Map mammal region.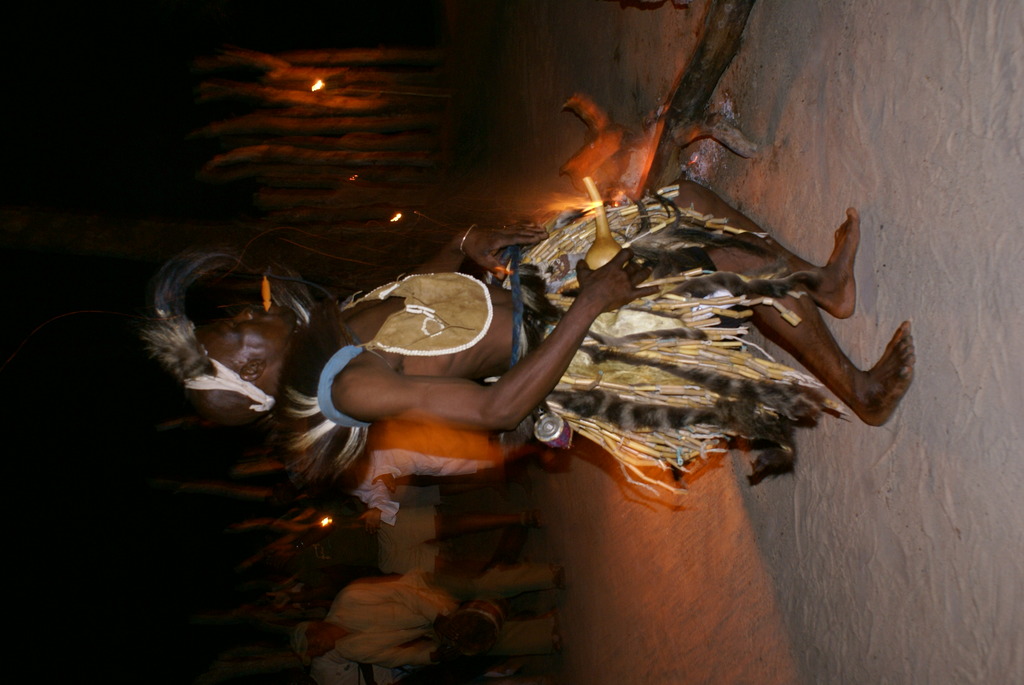
Mapped to box=[302, 429, 568, 539].
